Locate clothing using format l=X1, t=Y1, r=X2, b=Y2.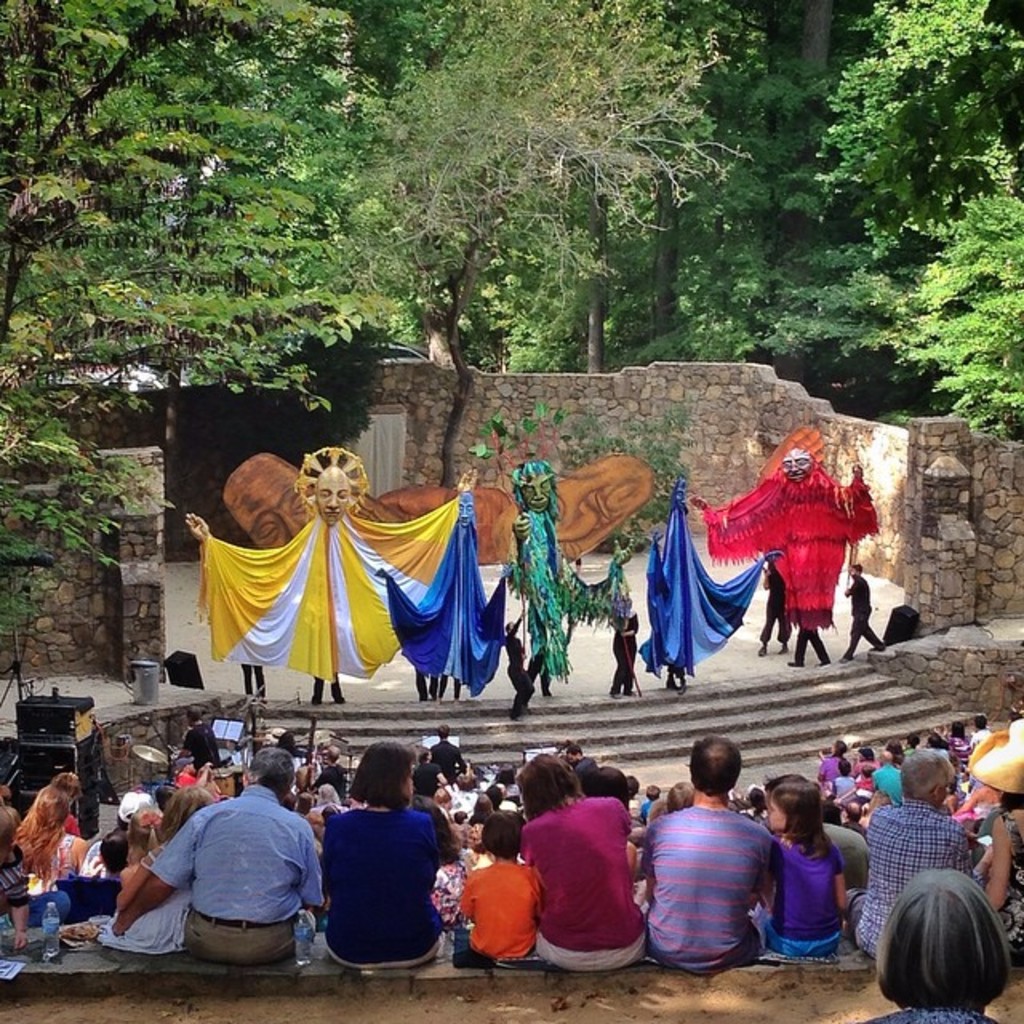
l=522, t=650, r=557, b=694.
